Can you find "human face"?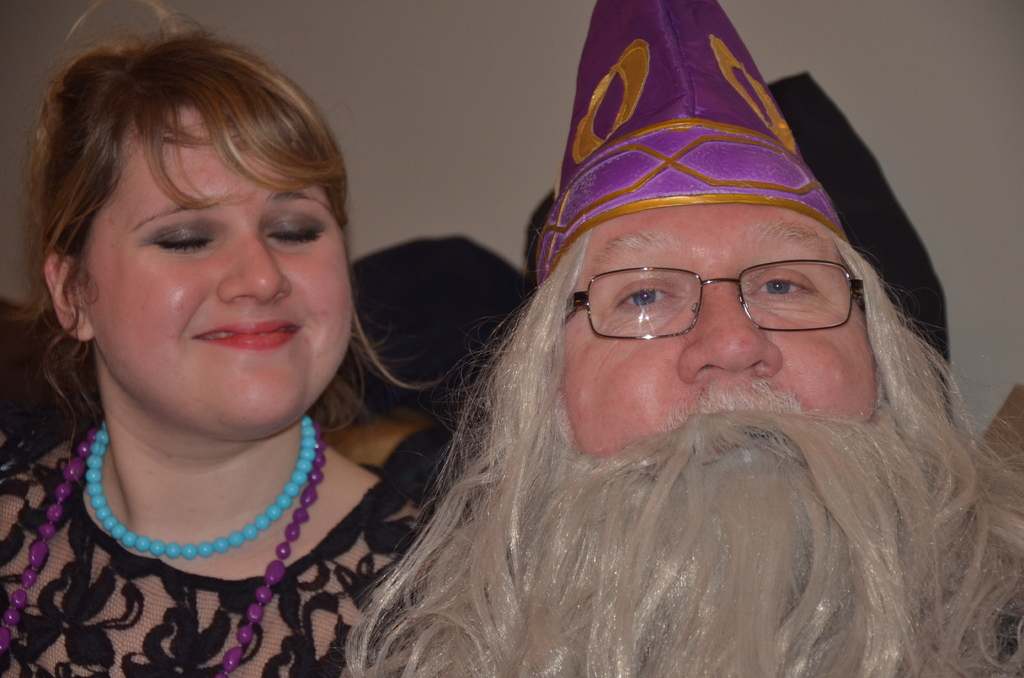
Yes, bounding box: 556/197/876/470.
